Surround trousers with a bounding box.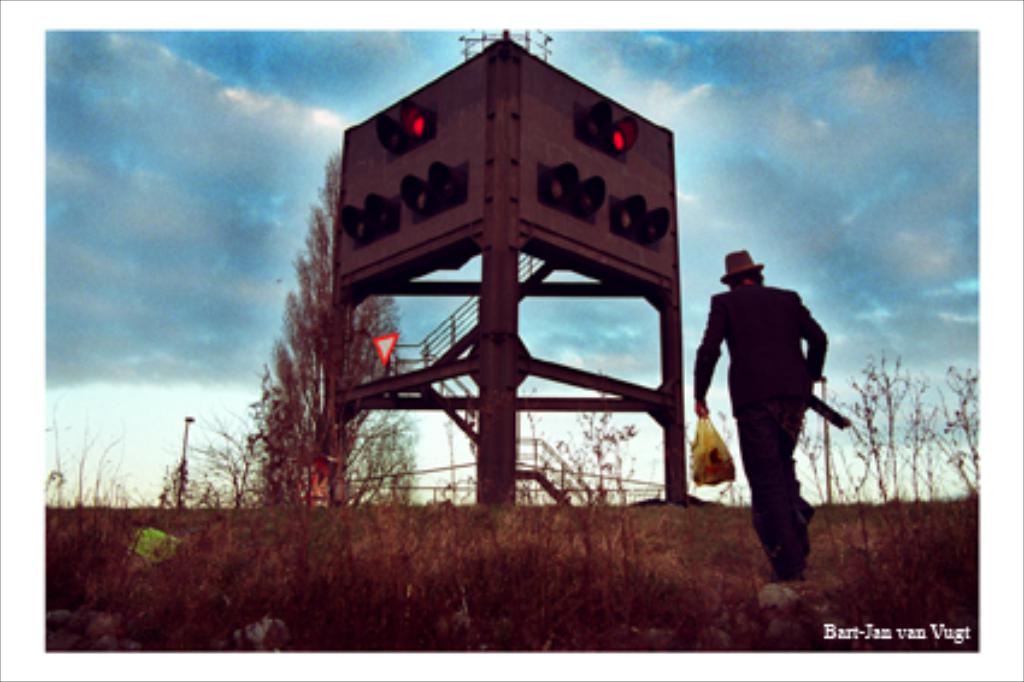
[742,407,812,571].
